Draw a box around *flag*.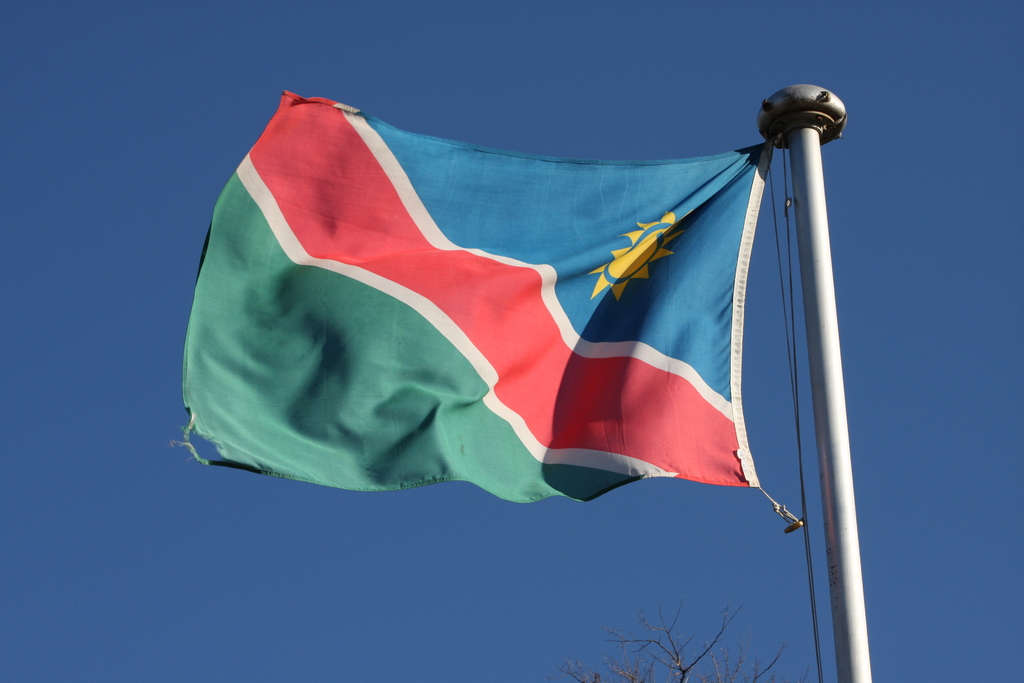
detection(187, 77, 858, 540).
